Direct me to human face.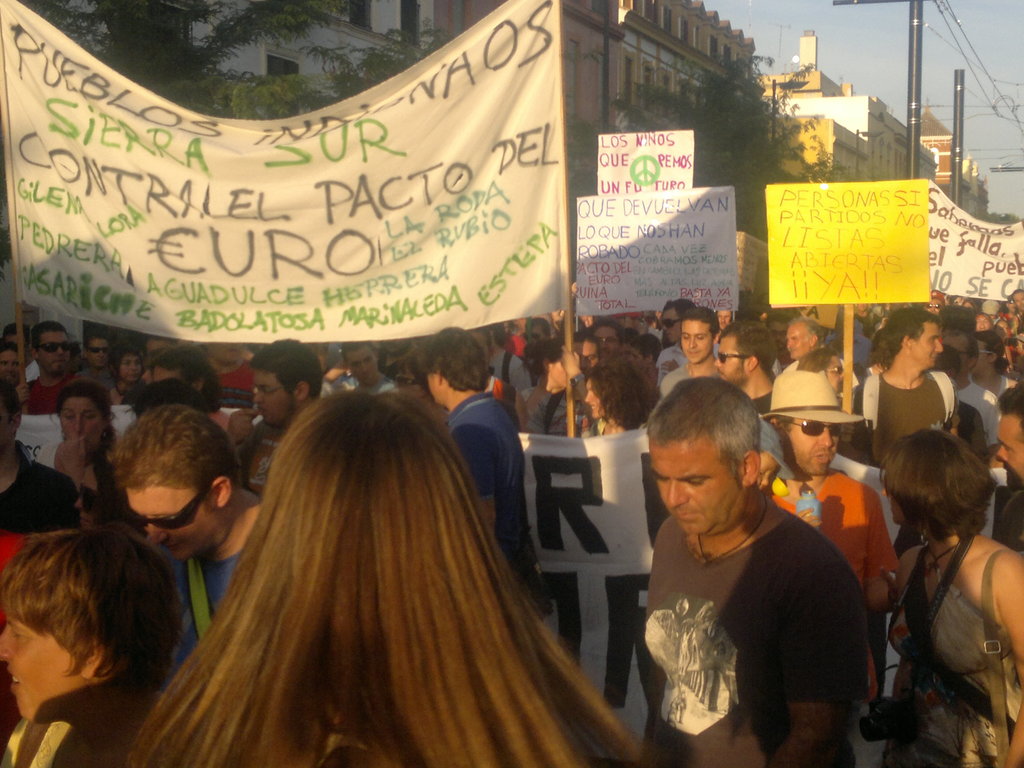
Direction: (123, 357, 144, 383).
